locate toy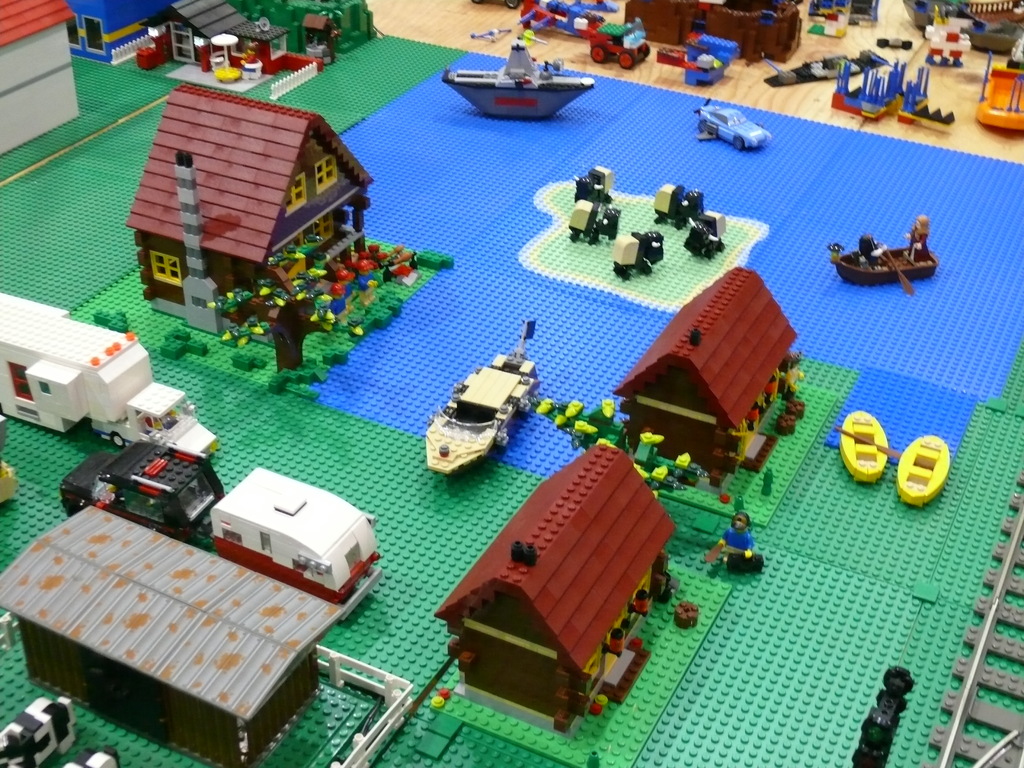
region(835, 210, 949, 282)
